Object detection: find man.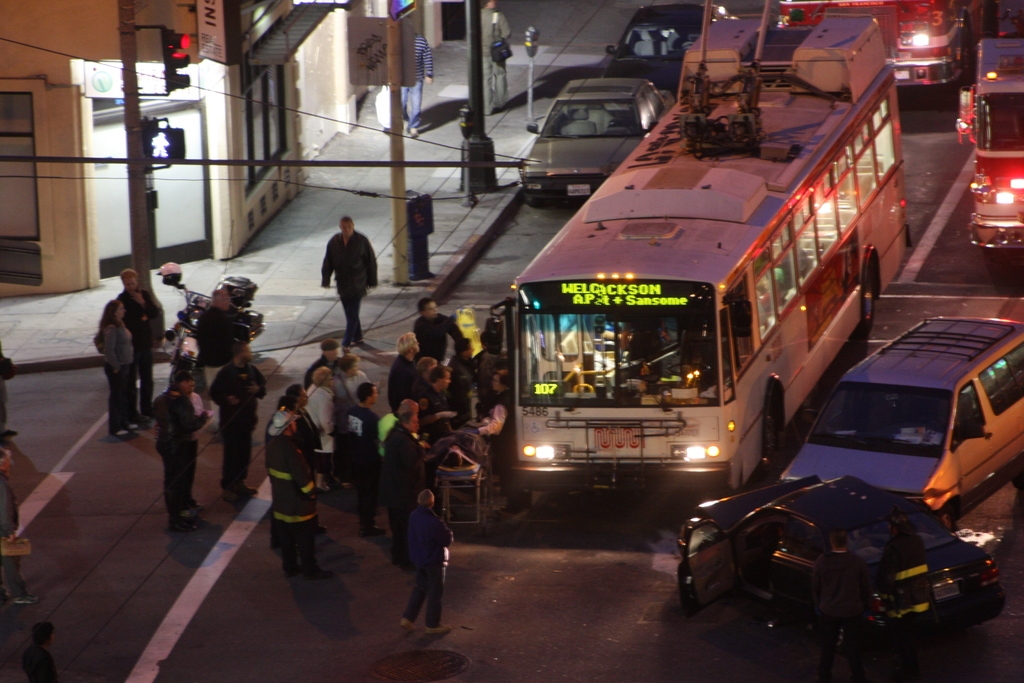
box=[210, 341, 268, 505].
